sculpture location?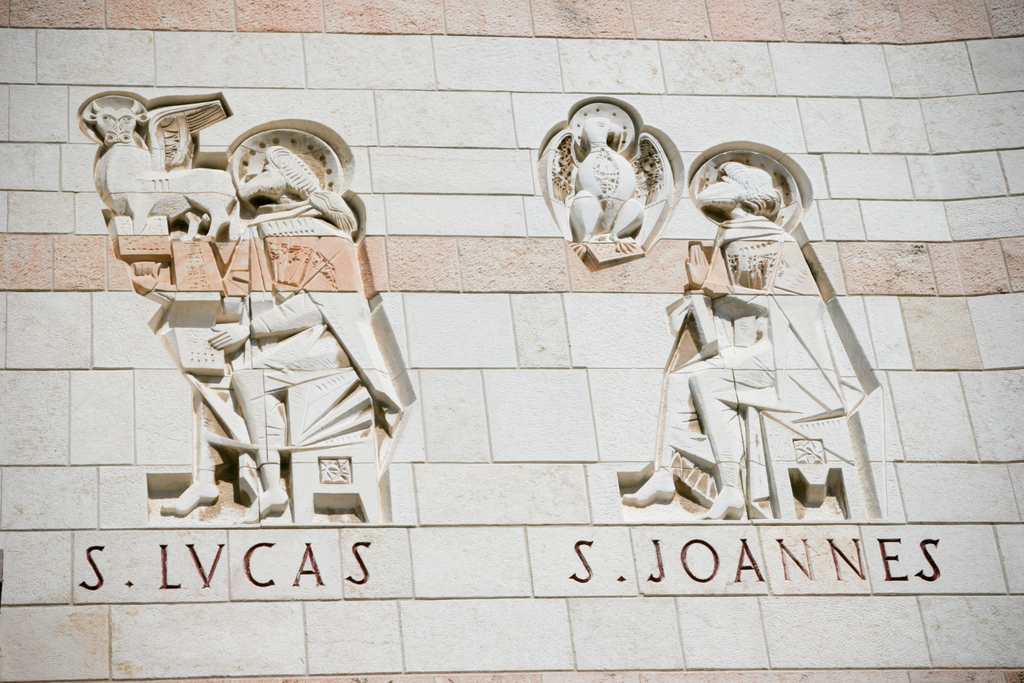
Rect(623, 155, 859, 516)
